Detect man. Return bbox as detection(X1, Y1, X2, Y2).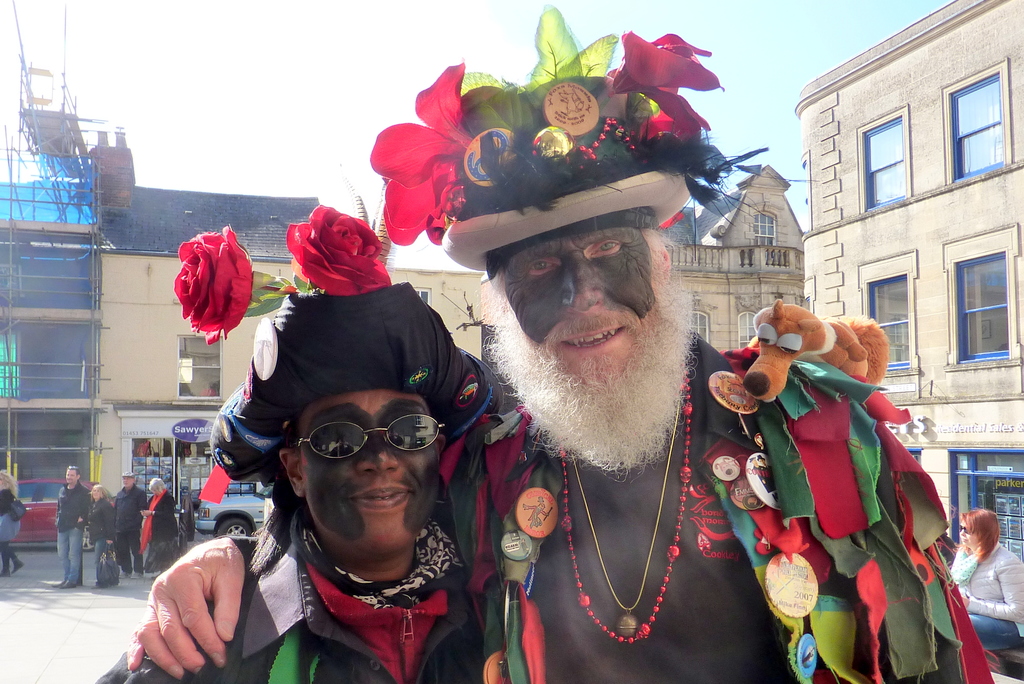
detection(58, 468, 89, 586).
